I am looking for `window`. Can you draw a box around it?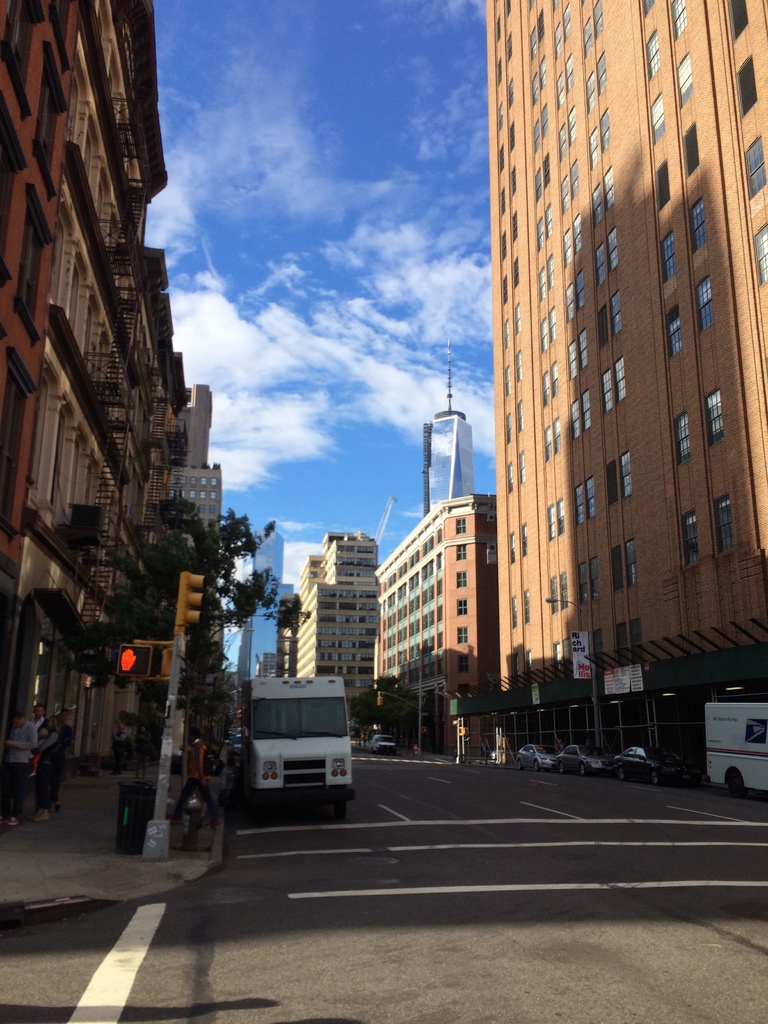
Sure, the bounding box is bbox=(642, 30, 663, 77).
